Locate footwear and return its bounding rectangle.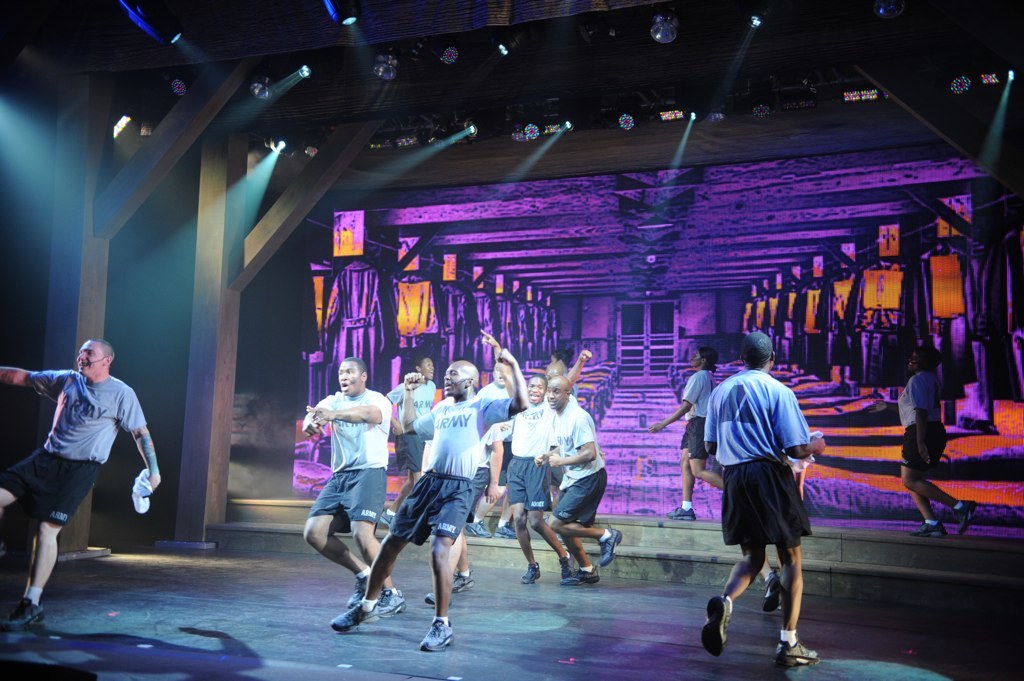
{"left": 762, "top": 573, "right": 780, "bottom": 613}.
